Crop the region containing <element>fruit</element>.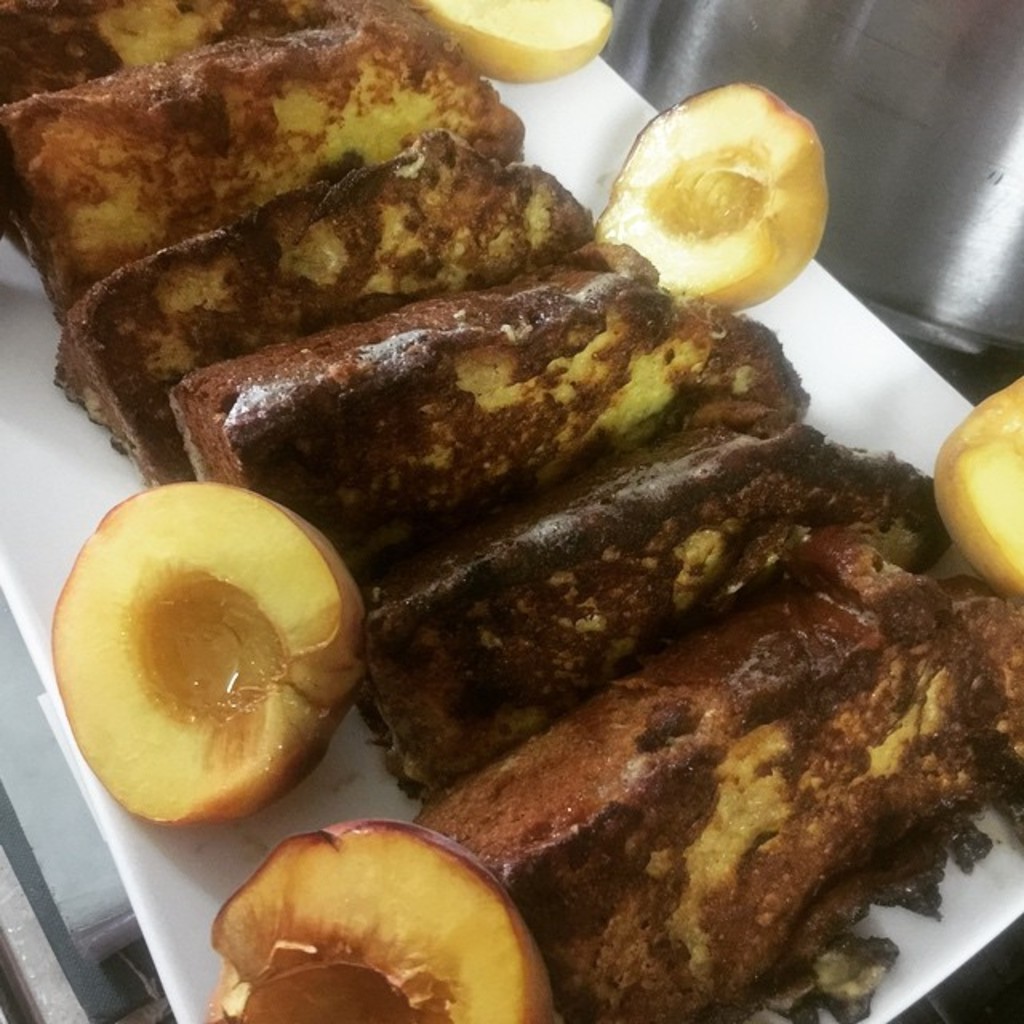
Crop region: bbox(954, 376, 1022, 598).
